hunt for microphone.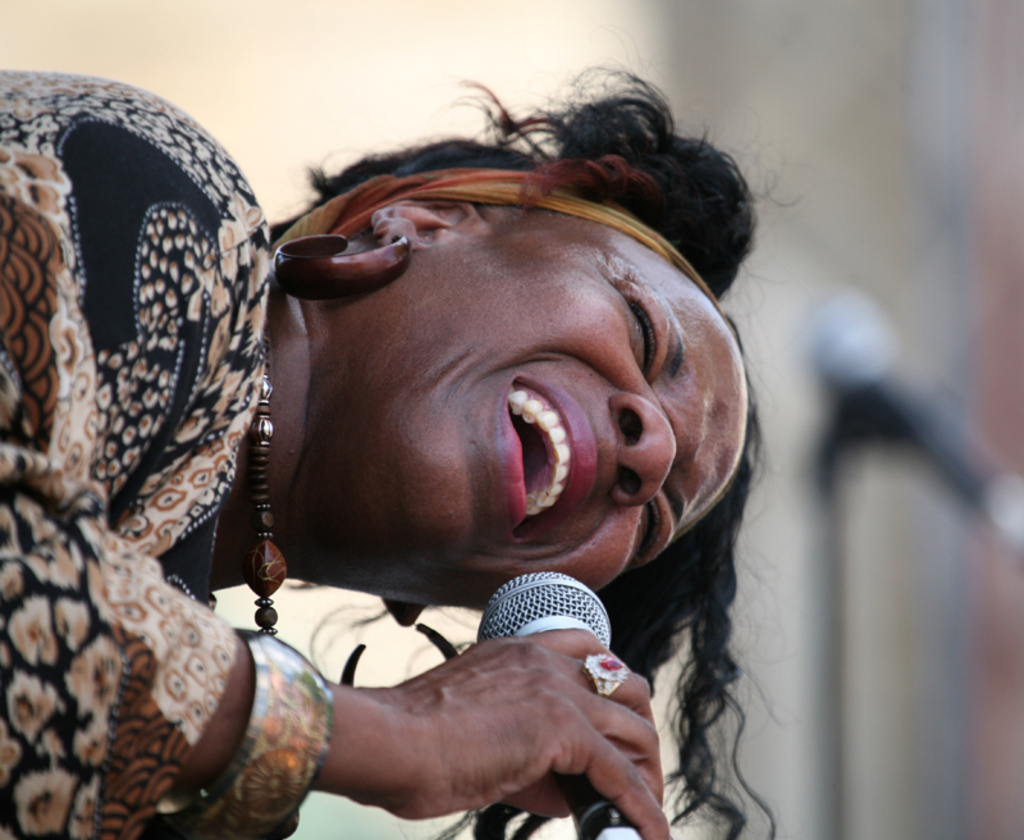
Hunted down at <bbox>480, 567, 645, 839</bbox>.
